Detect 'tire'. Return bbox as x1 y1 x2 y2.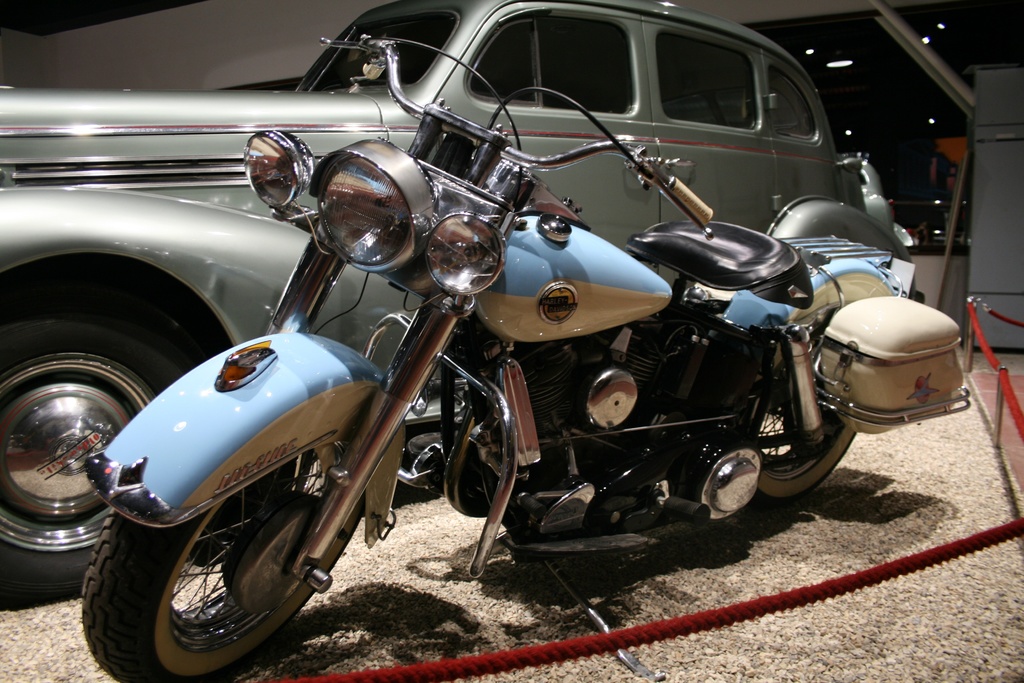
82 333 364 682.
